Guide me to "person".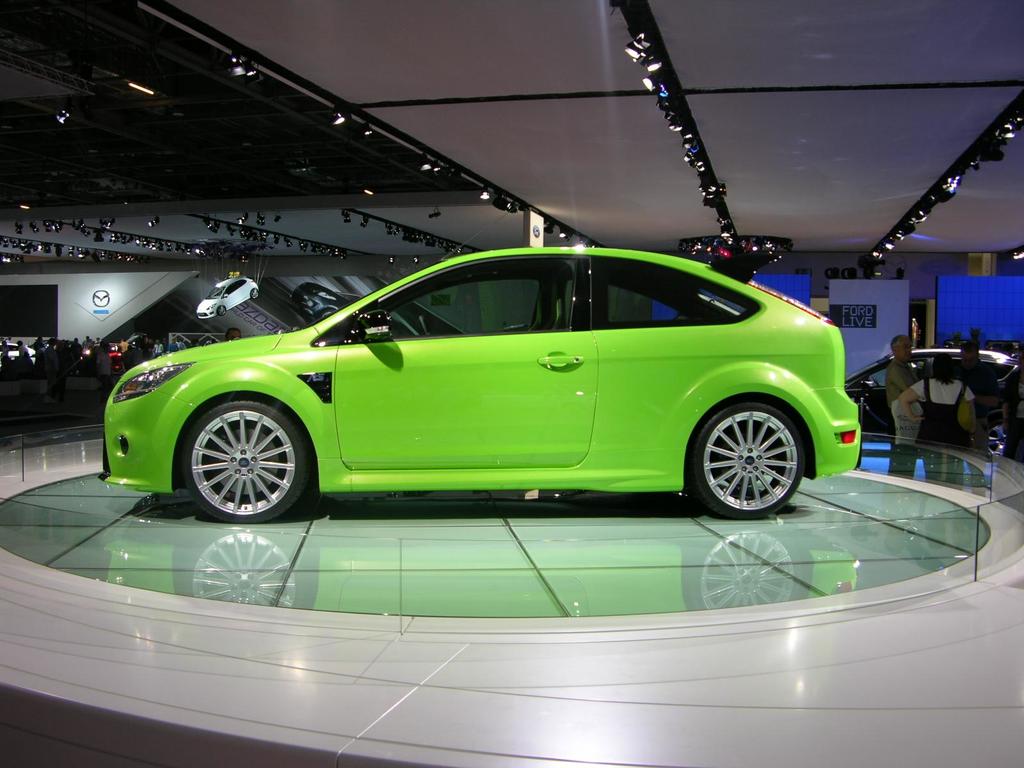
Guidance: bbox=[957, 340, 997, 481].
